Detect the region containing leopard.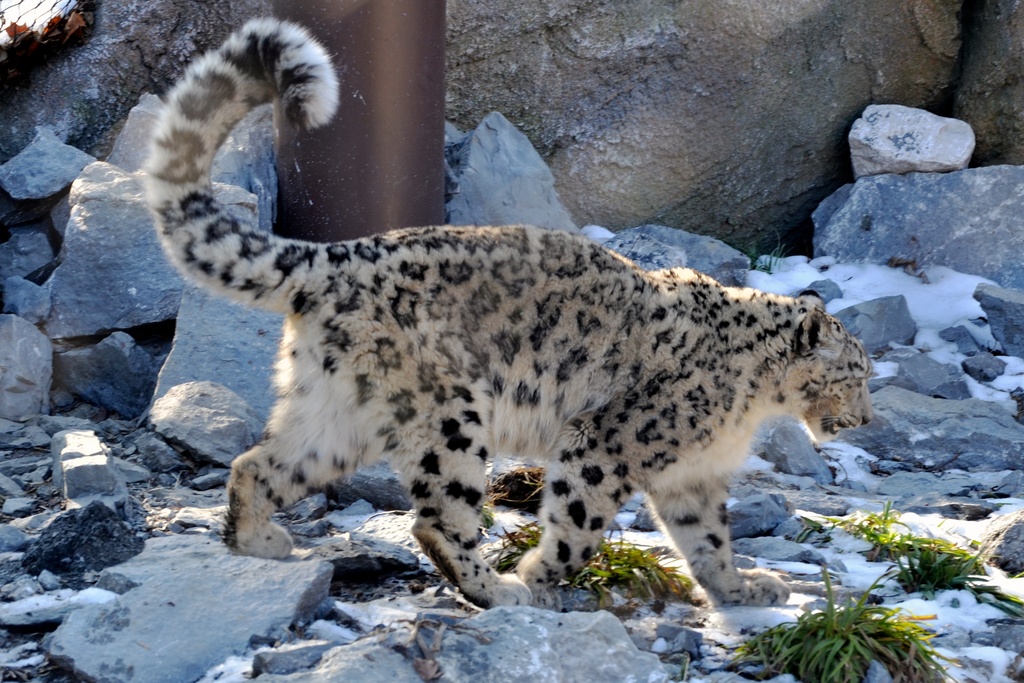
(137,14,877,603).
